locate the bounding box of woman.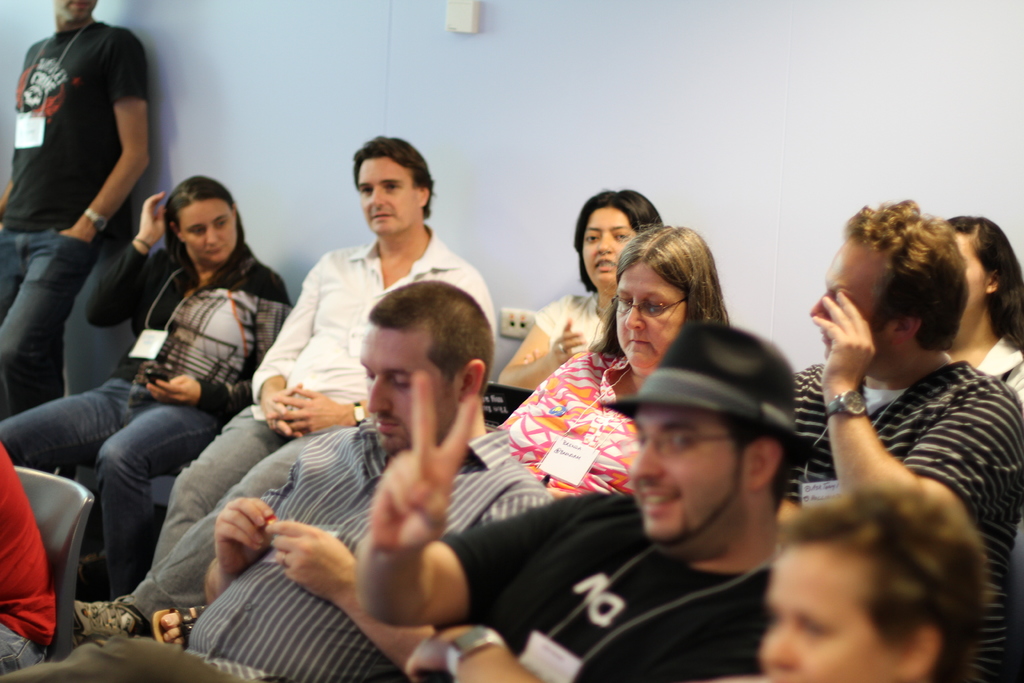
Bounding box: 931:215:1023:411.
